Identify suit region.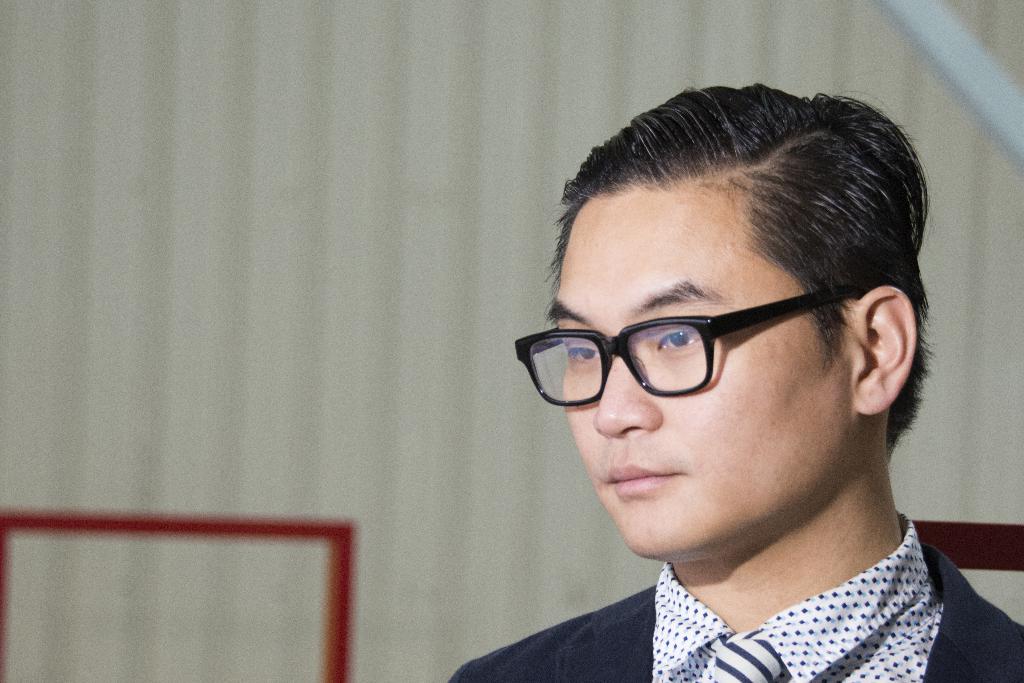
Region: BBox(482, 483, 1023, 682).
